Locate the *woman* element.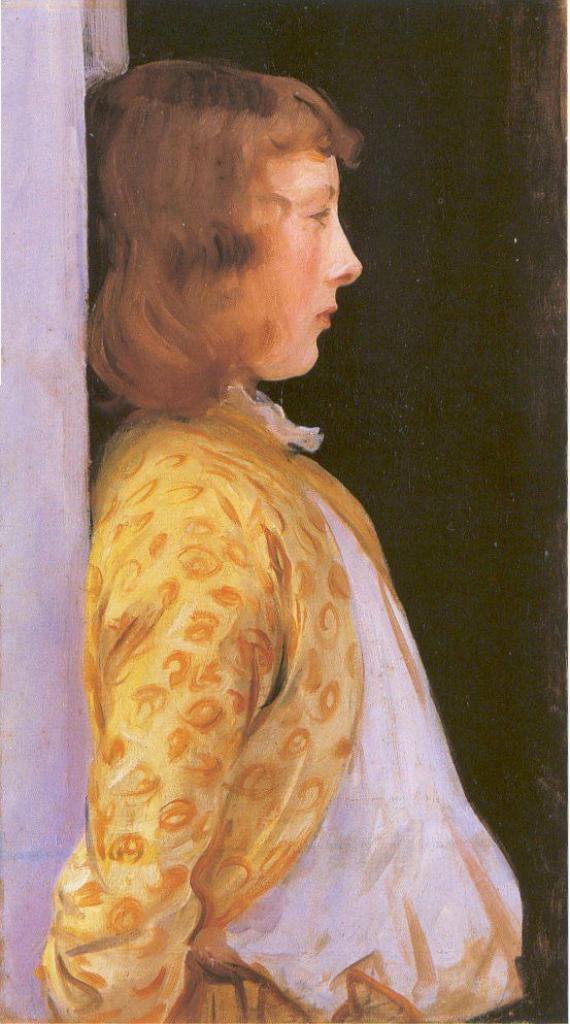
Element bbox: (38, 77, 544, 1023).
